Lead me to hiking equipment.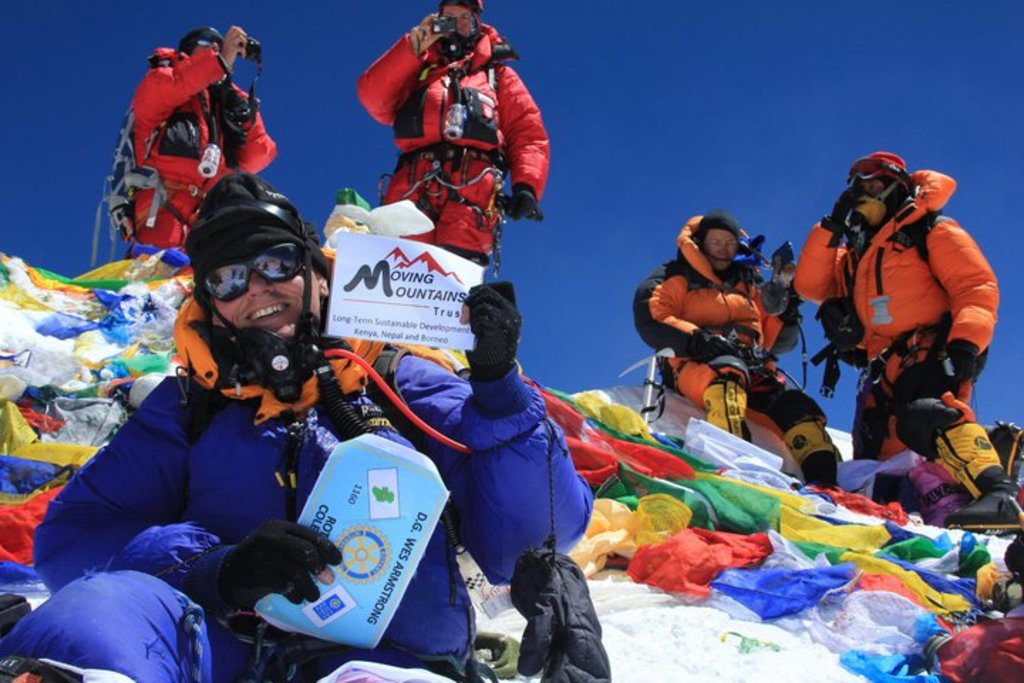
Lead to (506, 178, 540, 225).
